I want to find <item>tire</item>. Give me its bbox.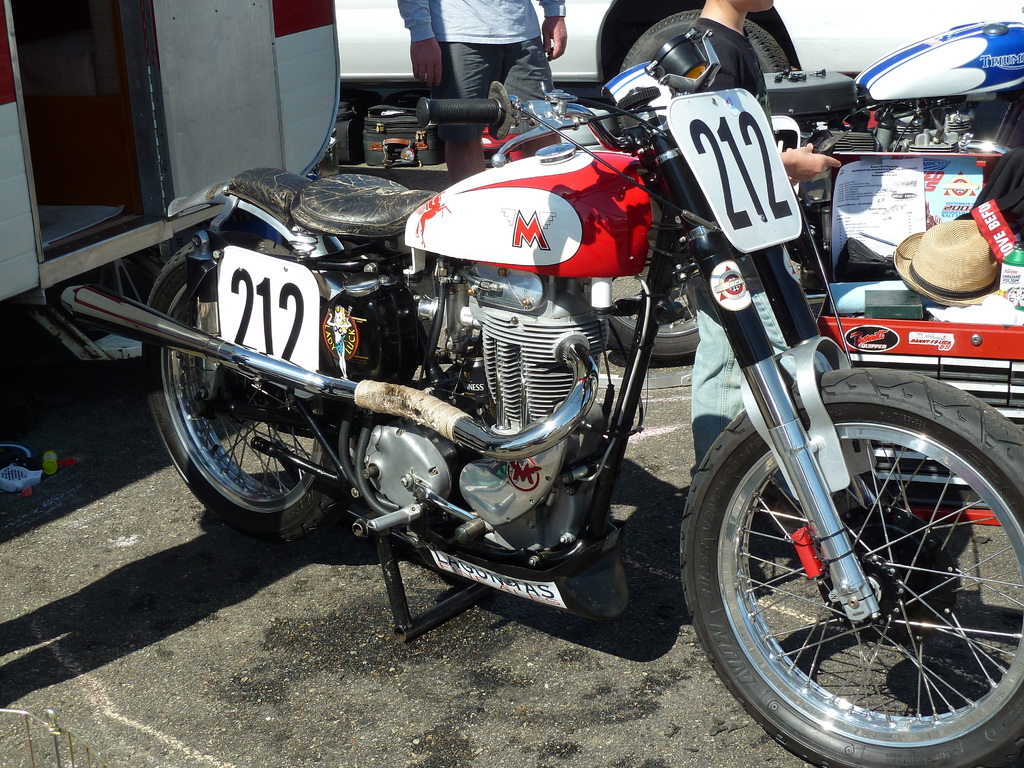
BBox(693, 369, 1023, 754).
